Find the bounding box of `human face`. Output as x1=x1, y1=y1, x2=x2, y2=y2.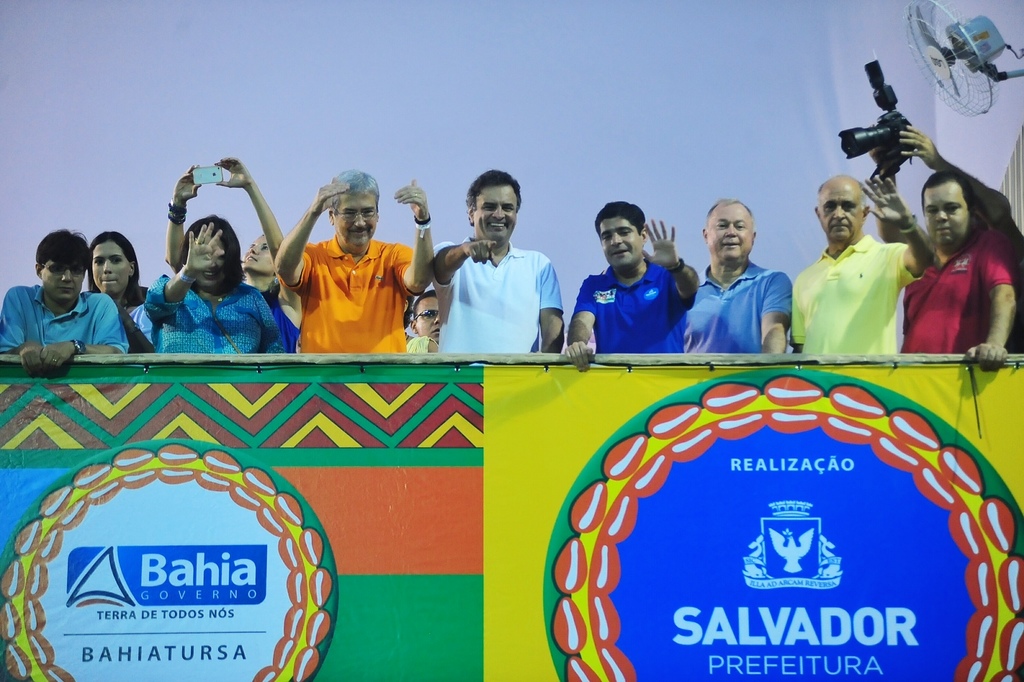
x1=333, y1=196, x2=381, y2=254.
